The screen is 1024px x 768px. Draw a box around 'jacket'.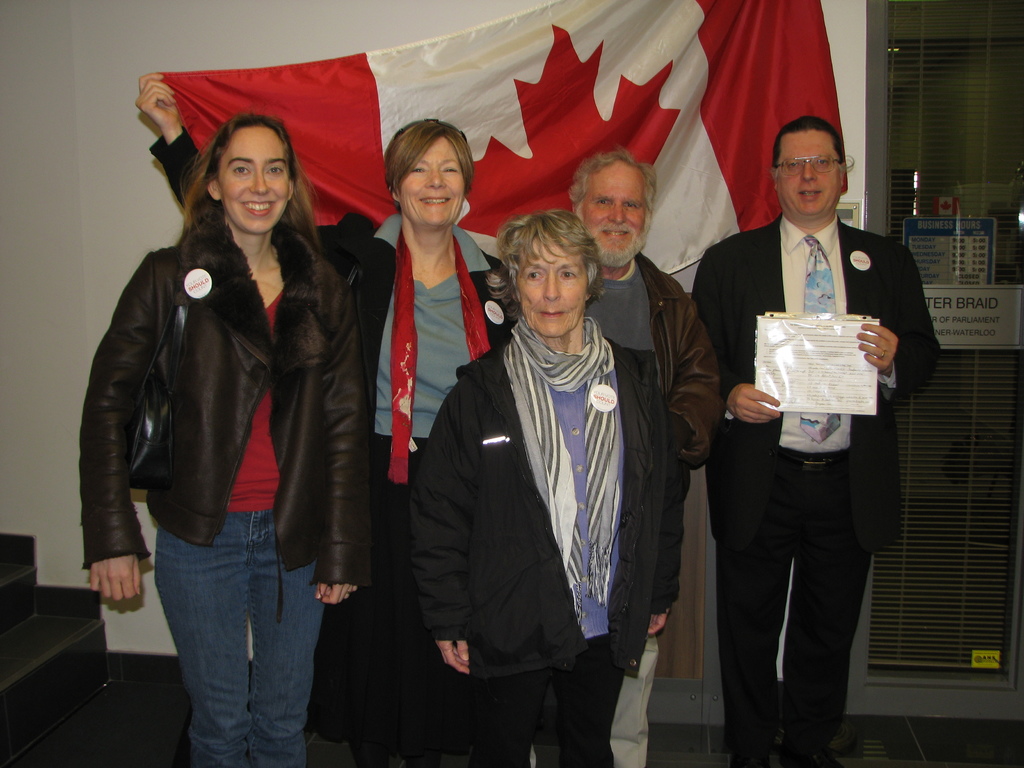
<region>587, 241, 713, 514</region>.
